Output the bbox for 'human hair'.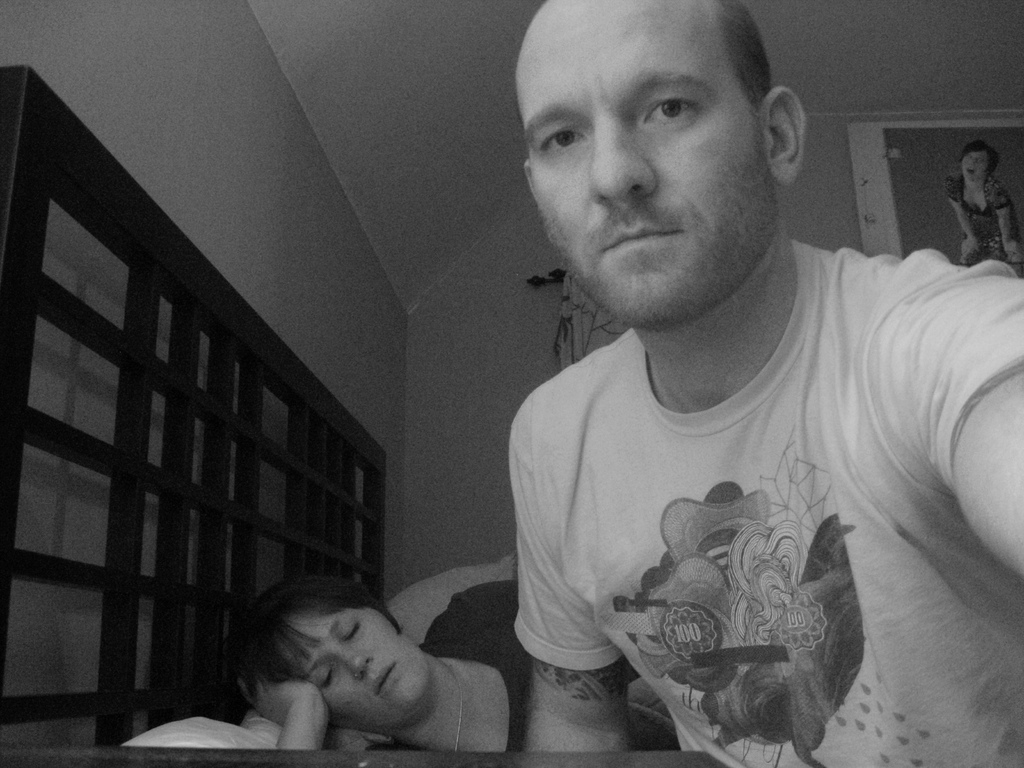
710, 0, 775, 104.
